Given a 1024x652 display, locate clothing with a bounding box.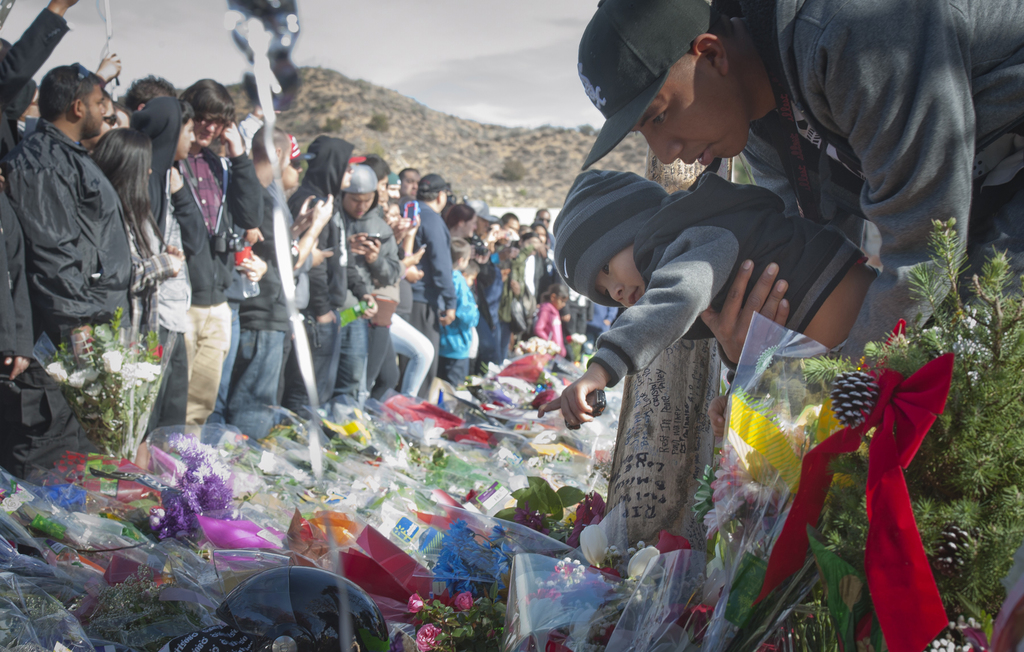
Located: crop(128, 218, 170, 350).
